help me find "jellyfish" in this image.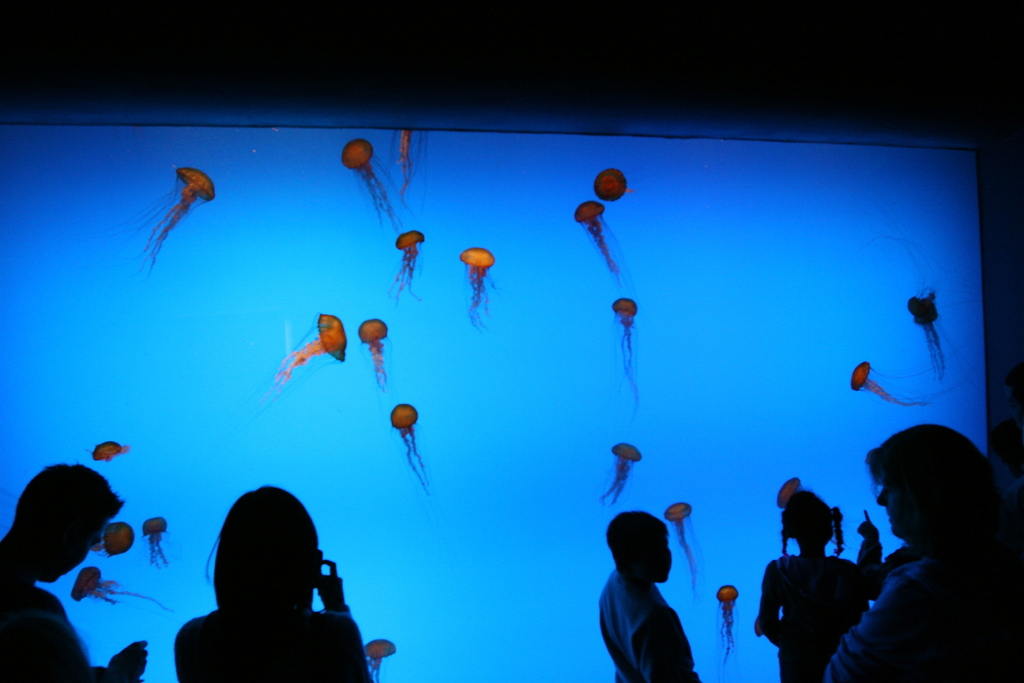
Found it: bbox=(715, 584, 740, 682).
